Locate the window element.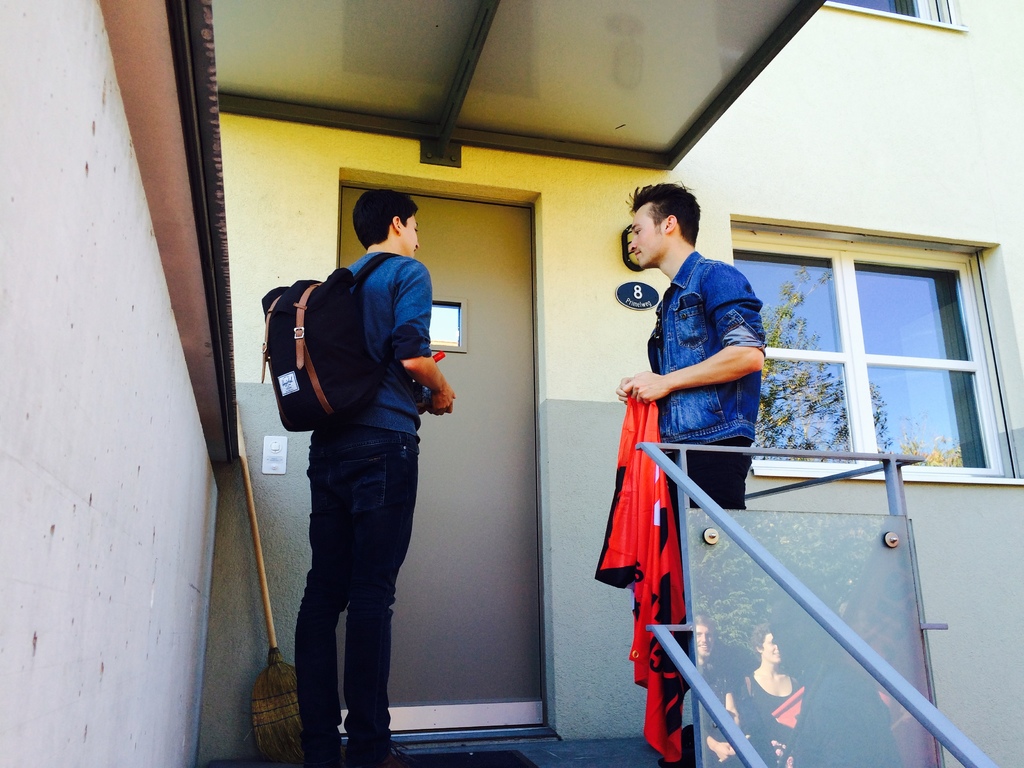
Element bbox: BBox(813, 0, 977, 29).
